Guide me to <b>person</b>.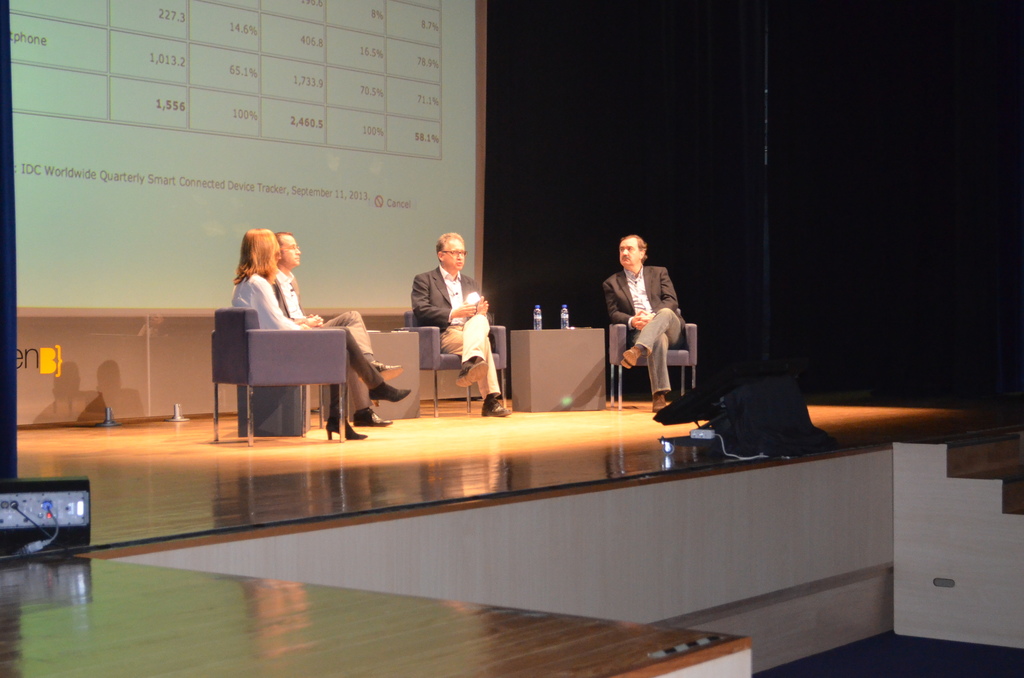
Guidance: (x1=269, y1=236, x2=397, y2=431).
